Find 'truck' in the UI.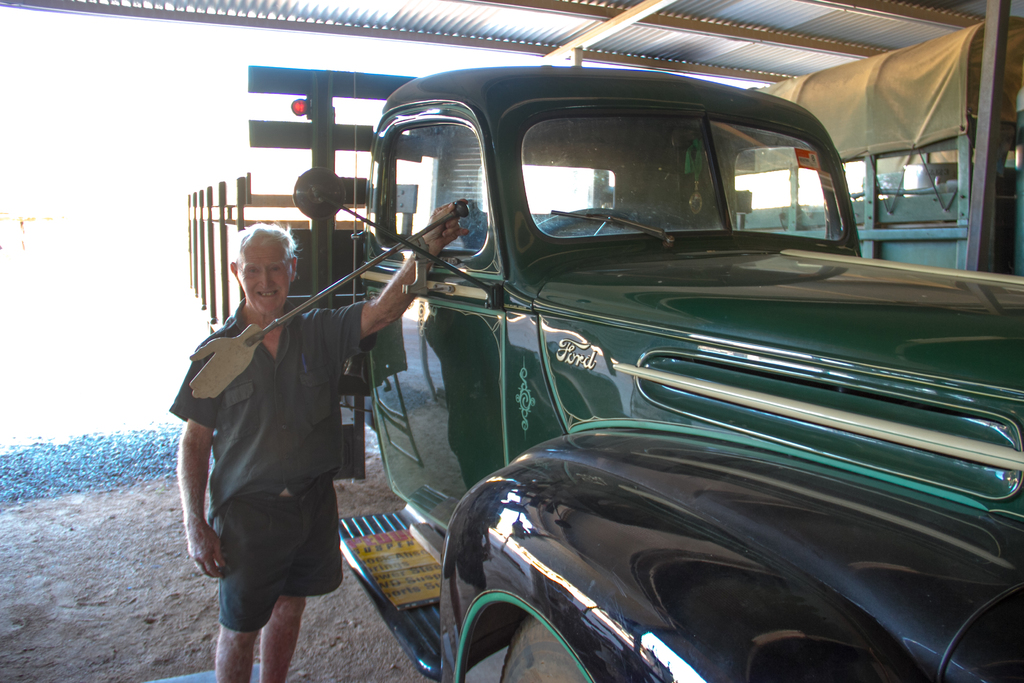
UI element at 182:39:1023:644.
